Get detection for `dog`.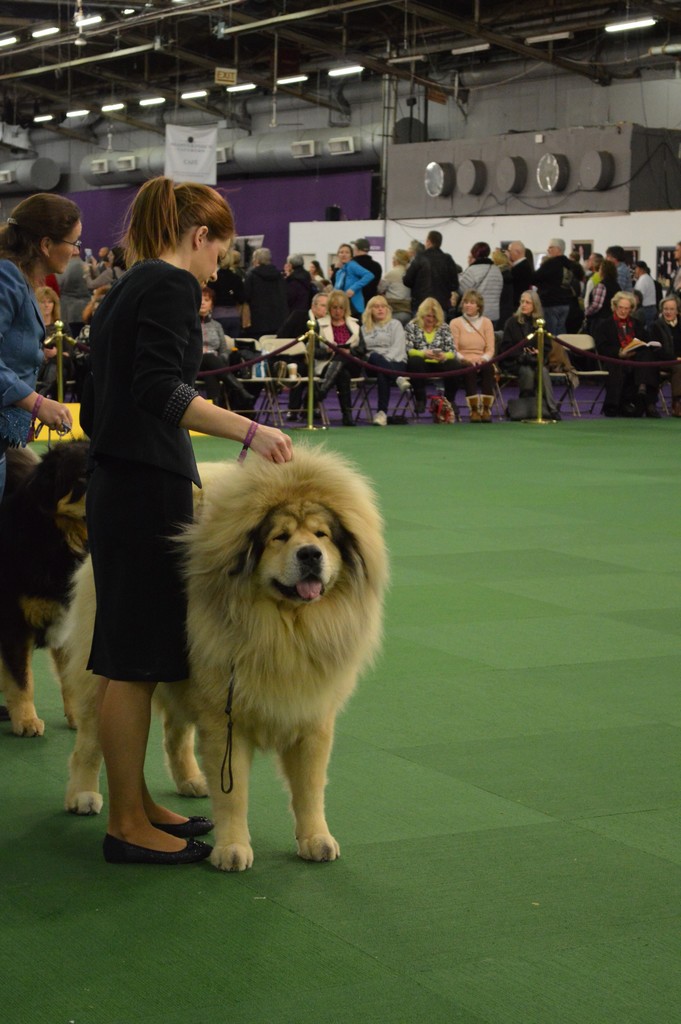
Detection: x1=51, y1=442, x2=392, y2=875.
